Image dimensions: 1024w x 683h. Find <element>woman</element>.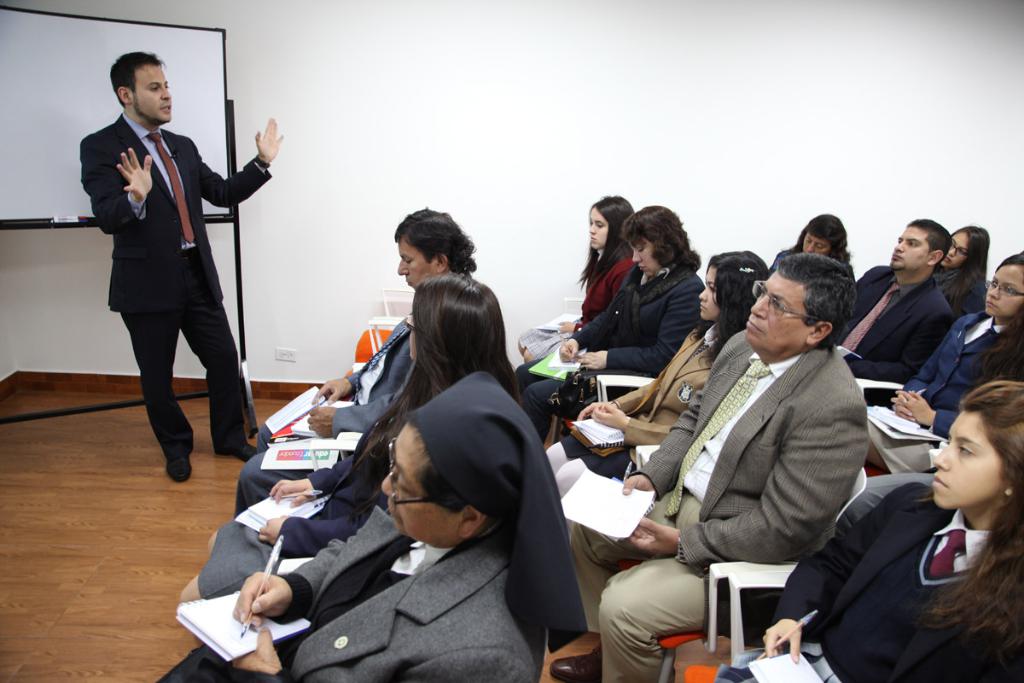
box=[776, 213, 859, 285].
